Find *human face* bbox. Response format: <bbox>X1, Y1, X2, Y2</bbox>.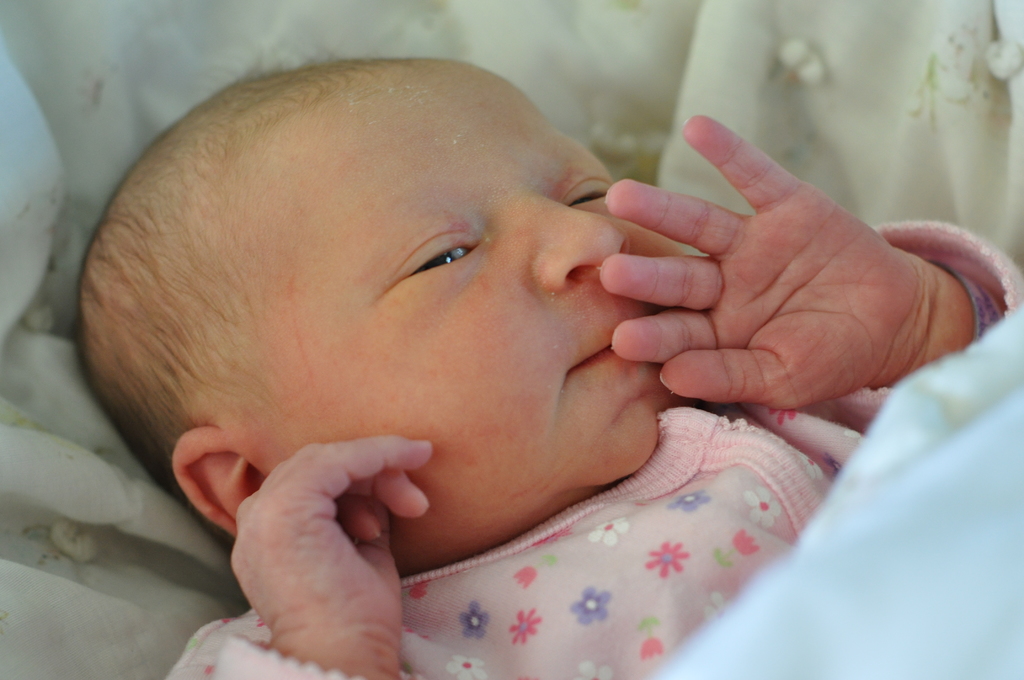
<bbox>259, 68, 689, 574</bbox>.
